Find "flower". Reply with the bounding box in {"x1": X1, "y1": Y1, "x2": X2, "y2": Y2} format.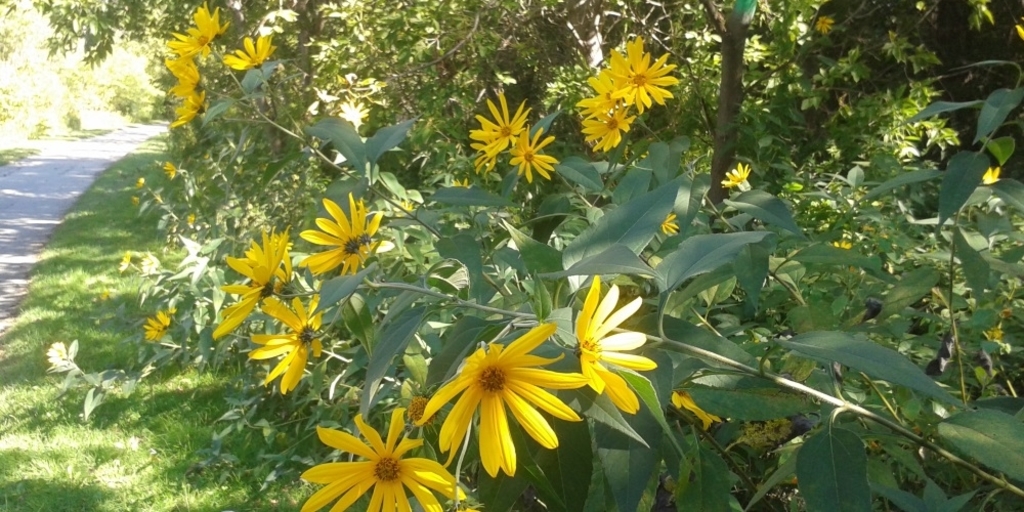
{"x1": 171, "y1": 0, "x2": 231, "y2": 56}.
